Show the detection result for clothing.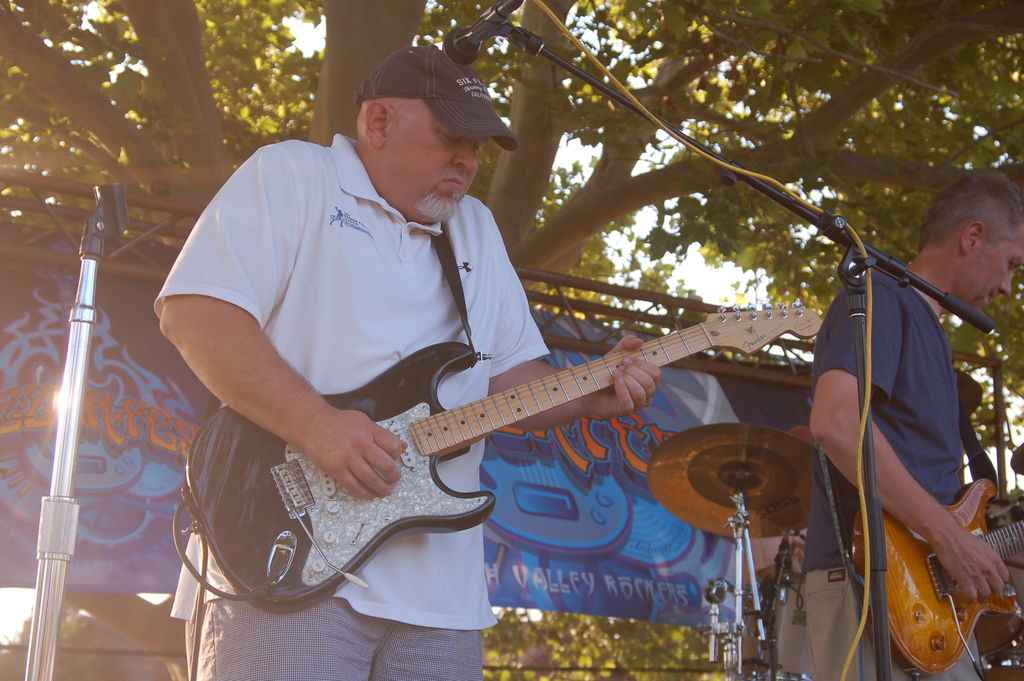
{"x1": 147, "y1": 34, "x2": 552, "y2": 678}.
